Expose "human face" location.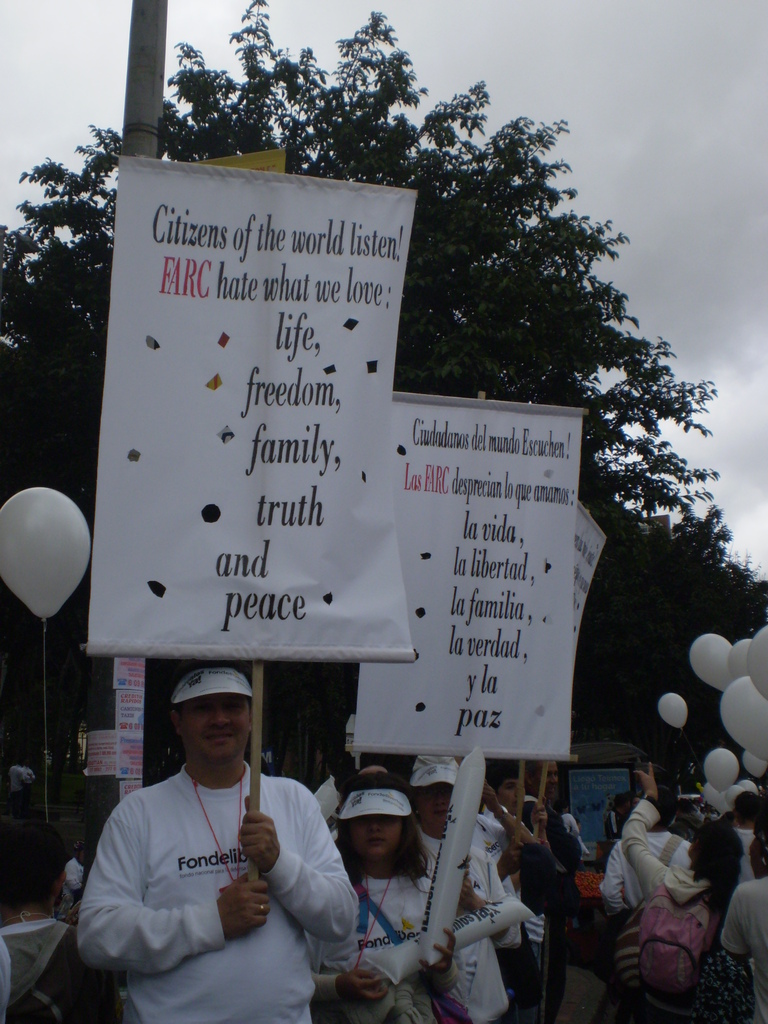
Exposed at bbox=(499, 778, 524, 814).
